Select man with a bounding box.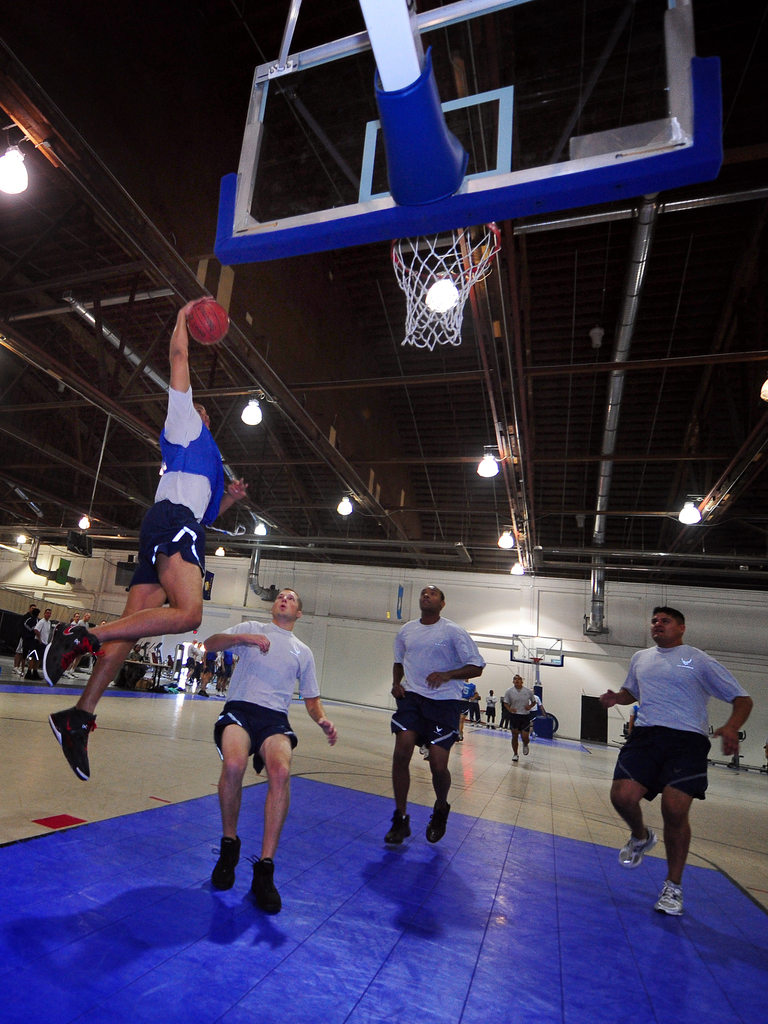
bbox(47, 295, 252, 781).
